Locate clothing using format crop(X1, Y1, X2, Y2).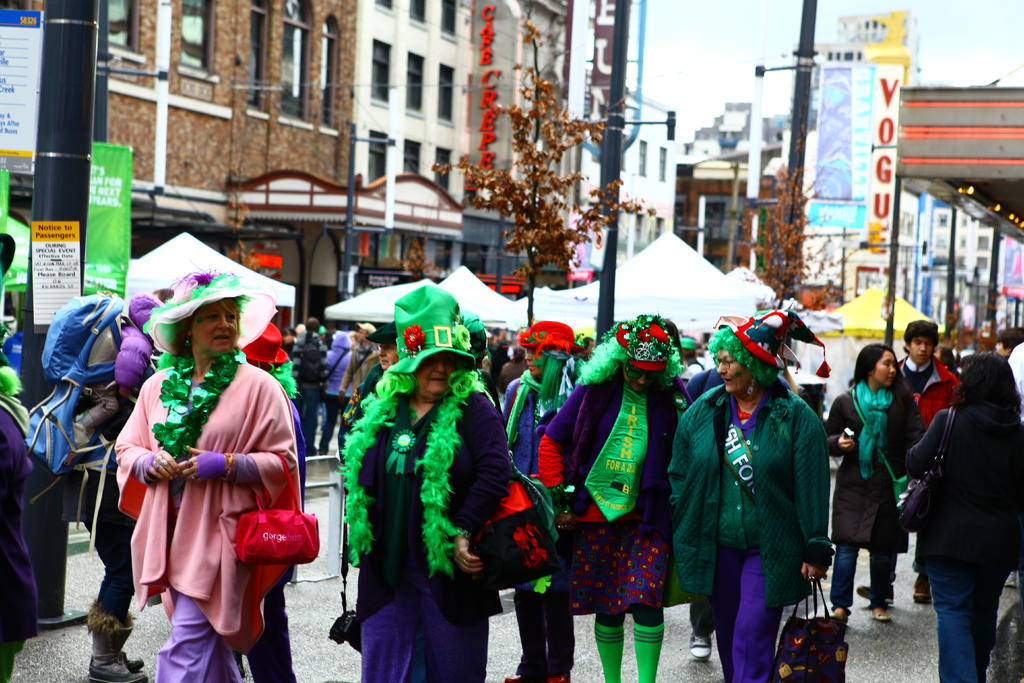
crop(909, 402, 1023, 679).
